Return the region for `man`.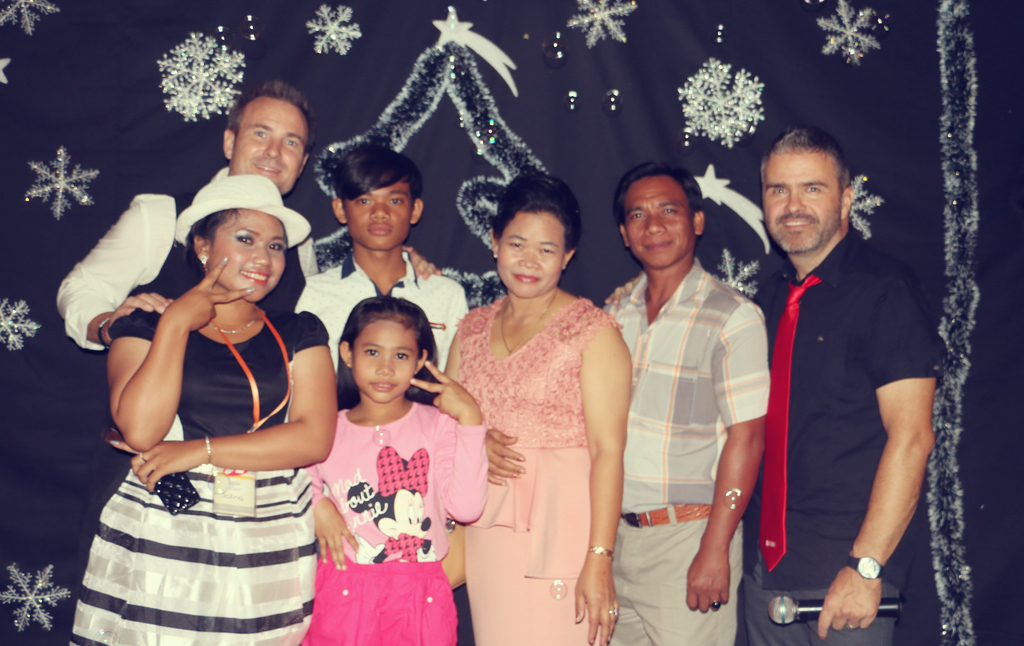
bbox(739, 123, 939, 645).
